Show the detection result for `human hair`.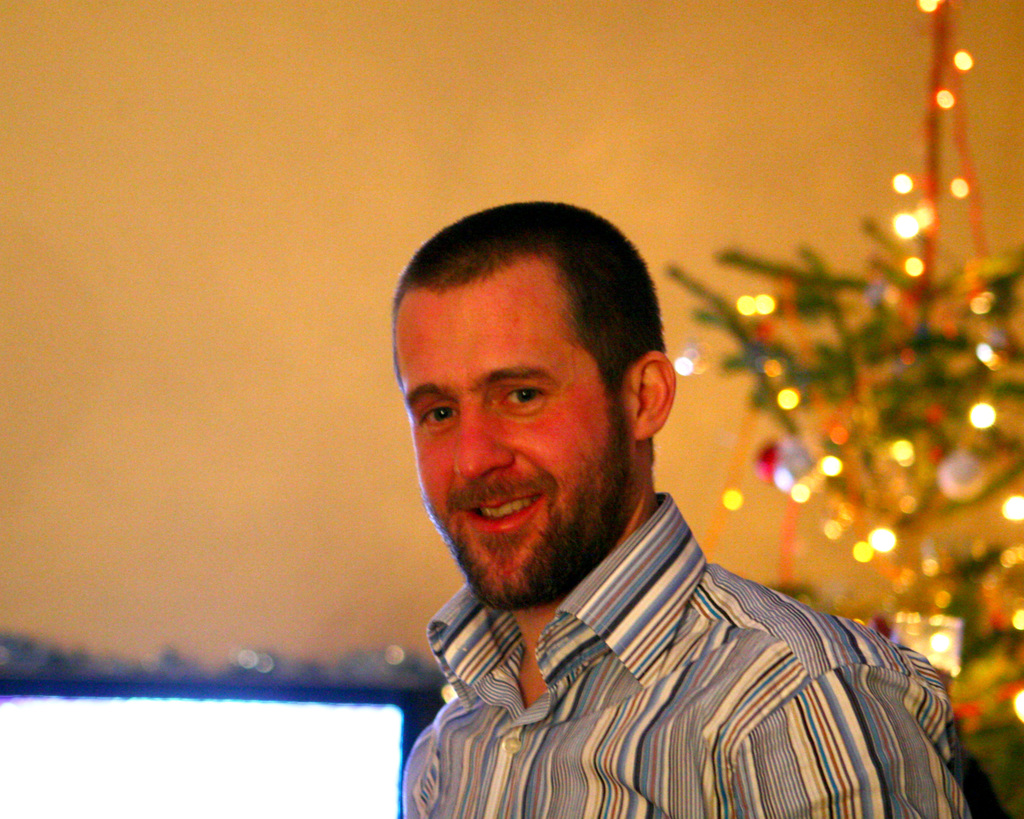
BBox(402, 209, 657, 436).
